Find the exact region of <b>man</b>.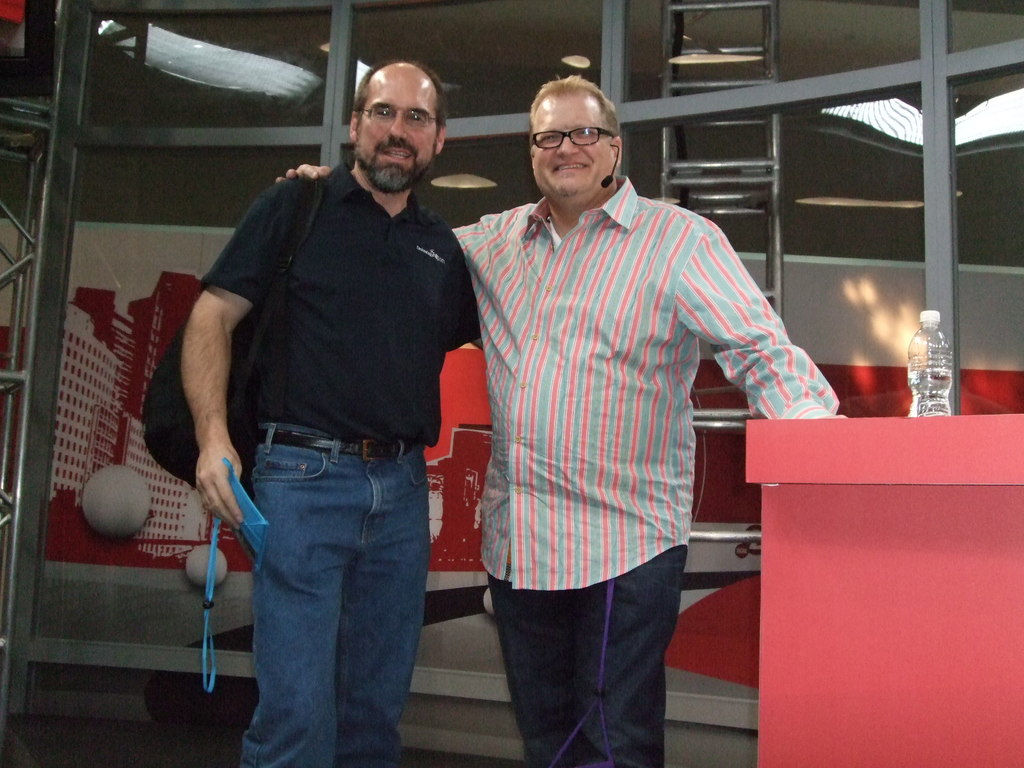
Exact region: Rect(271, 74, 847, 767).
